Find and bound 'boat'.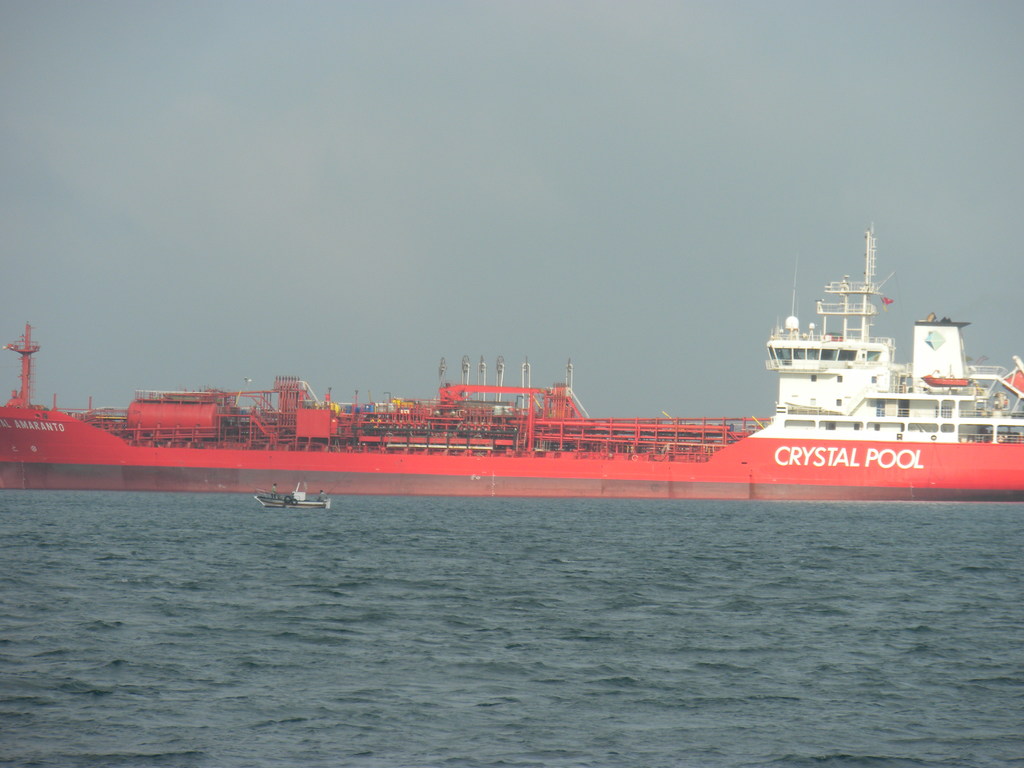
Bound: (left=252, top=486, right=329, bottom=506).
